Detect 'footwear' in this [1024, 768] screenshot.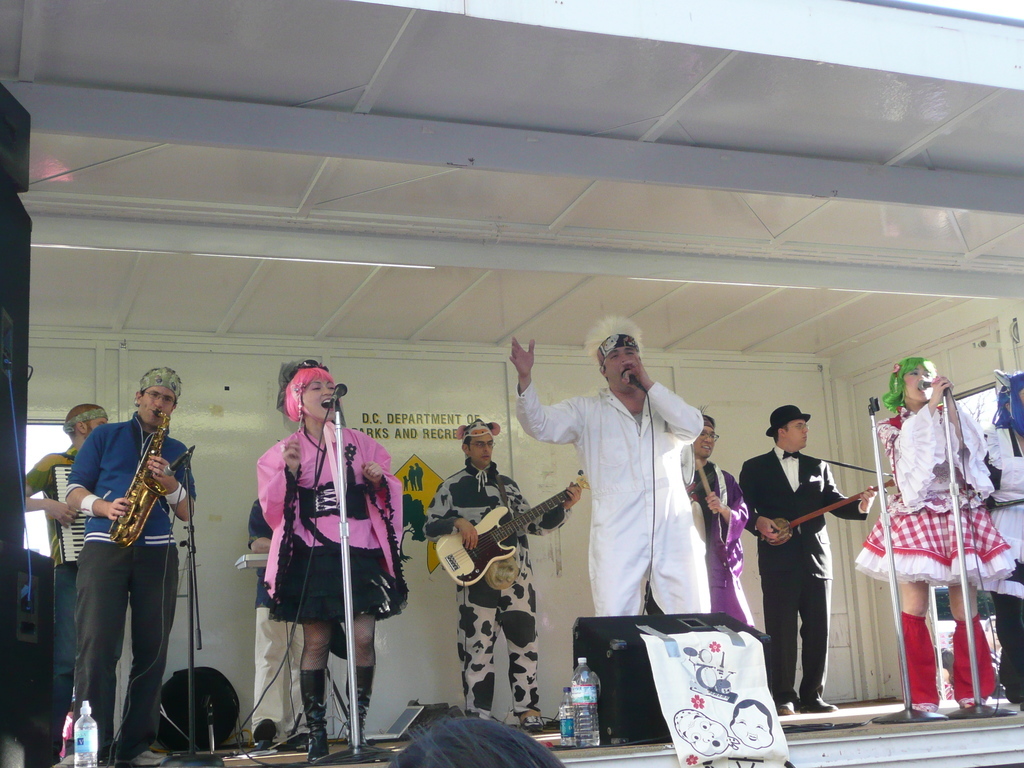
Detection: <region>351, 662, 371, 753</region>.
